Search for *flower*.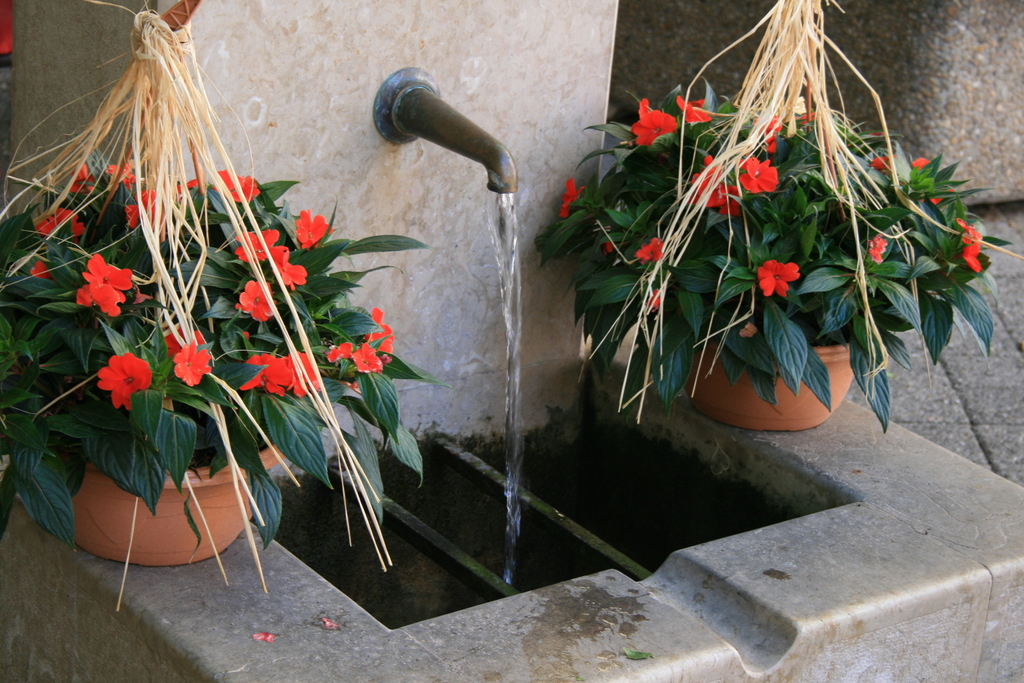
Found at bbox=(243, 350, 294, 396).
